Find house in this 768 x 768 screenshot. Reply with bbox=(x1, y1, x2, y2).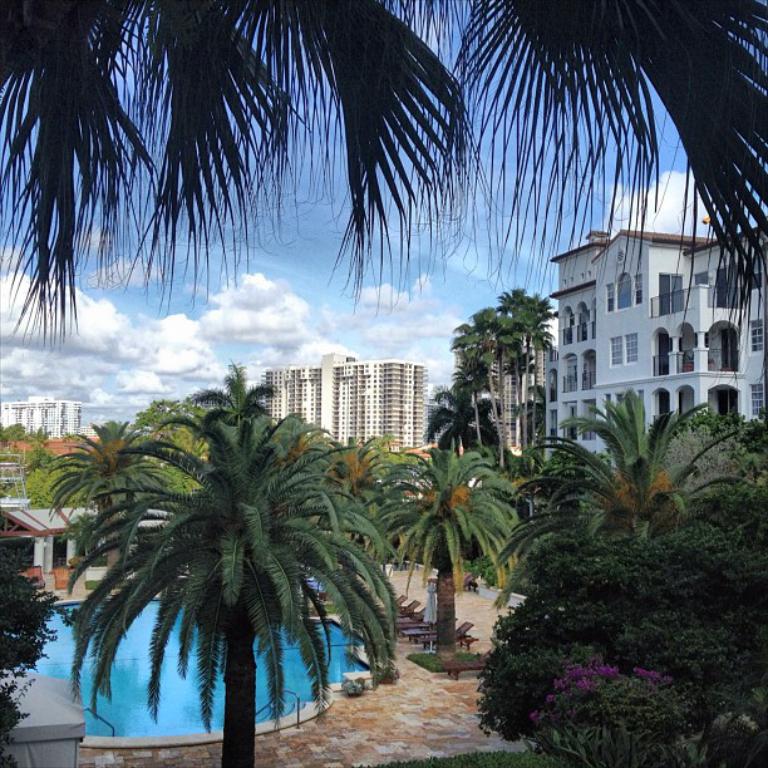
bbox=(488, 335, 548, 458).
